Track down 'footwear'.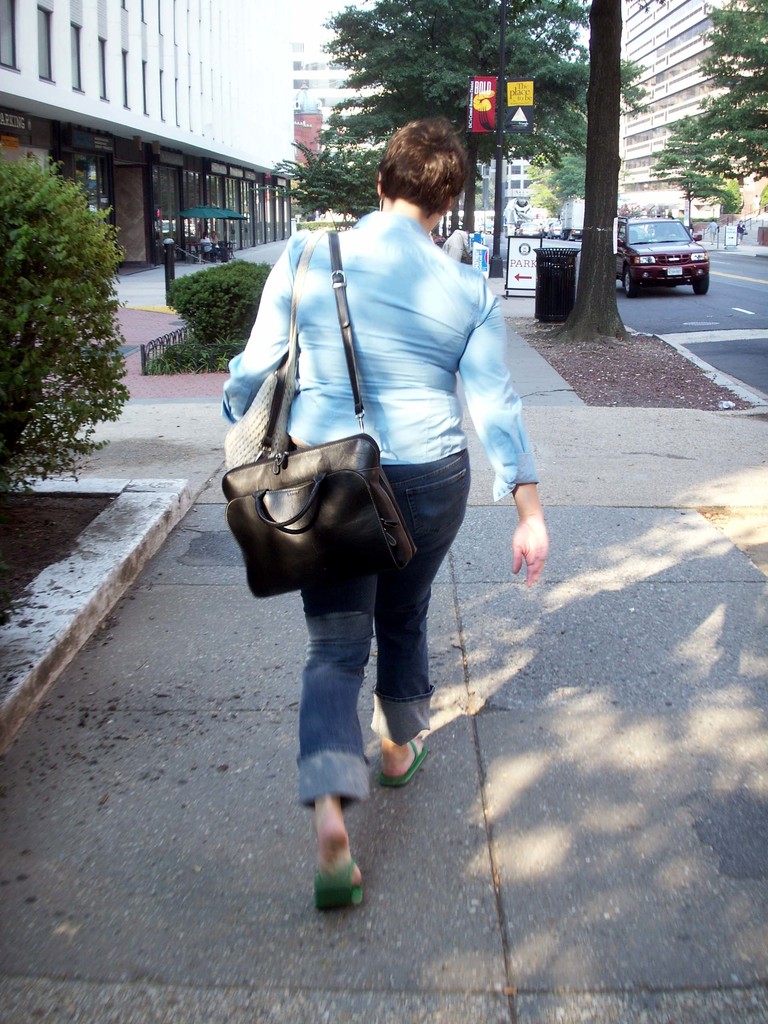
Tracked to <box>374,746,435,790</box>.
